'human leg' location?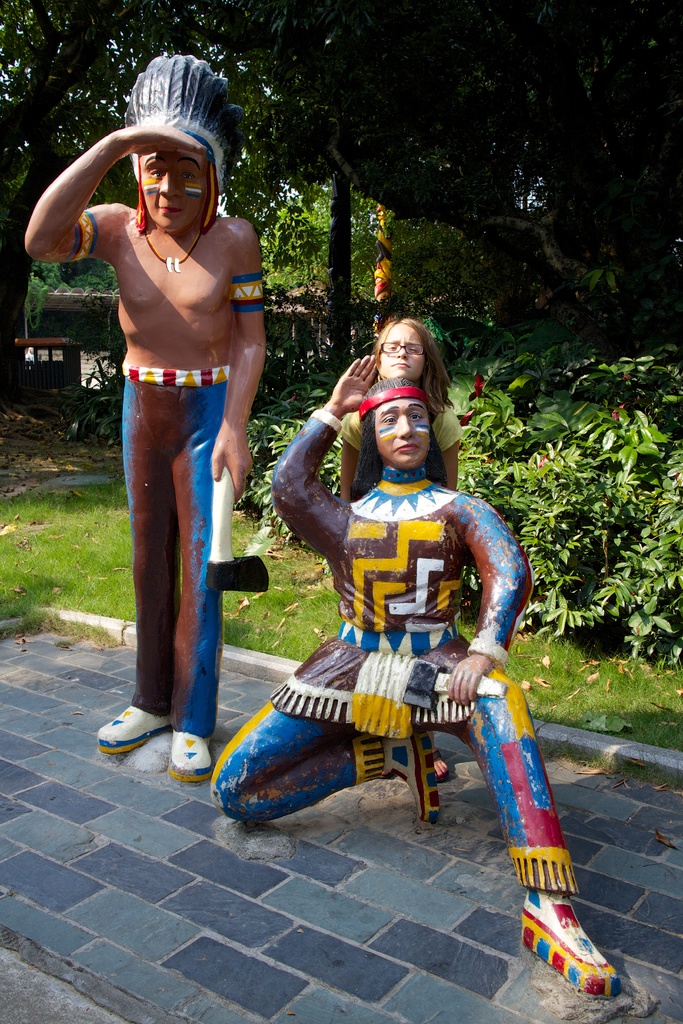
[407,684,617,998]
